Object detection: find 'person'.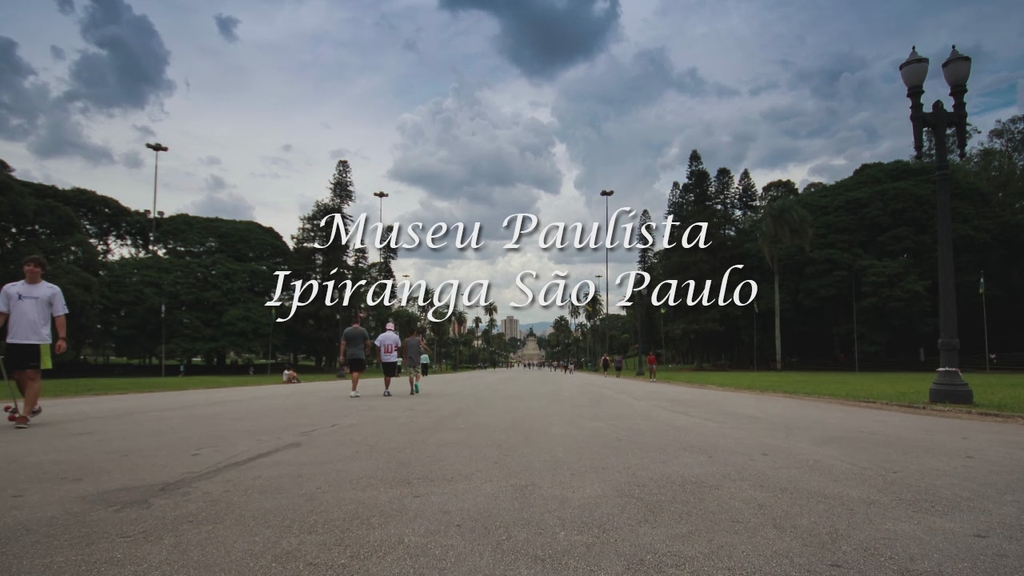
select_region(341, 318, 376, 399).
